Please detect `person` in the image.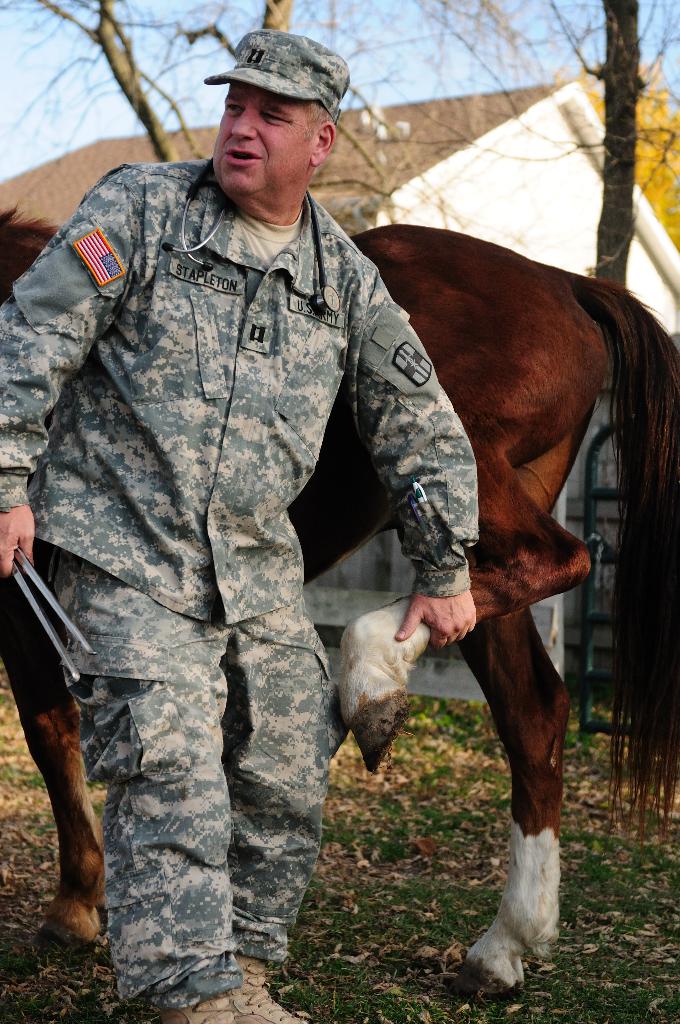
pyautogui.locateOnScreen(0, 27, 487, 1023).
